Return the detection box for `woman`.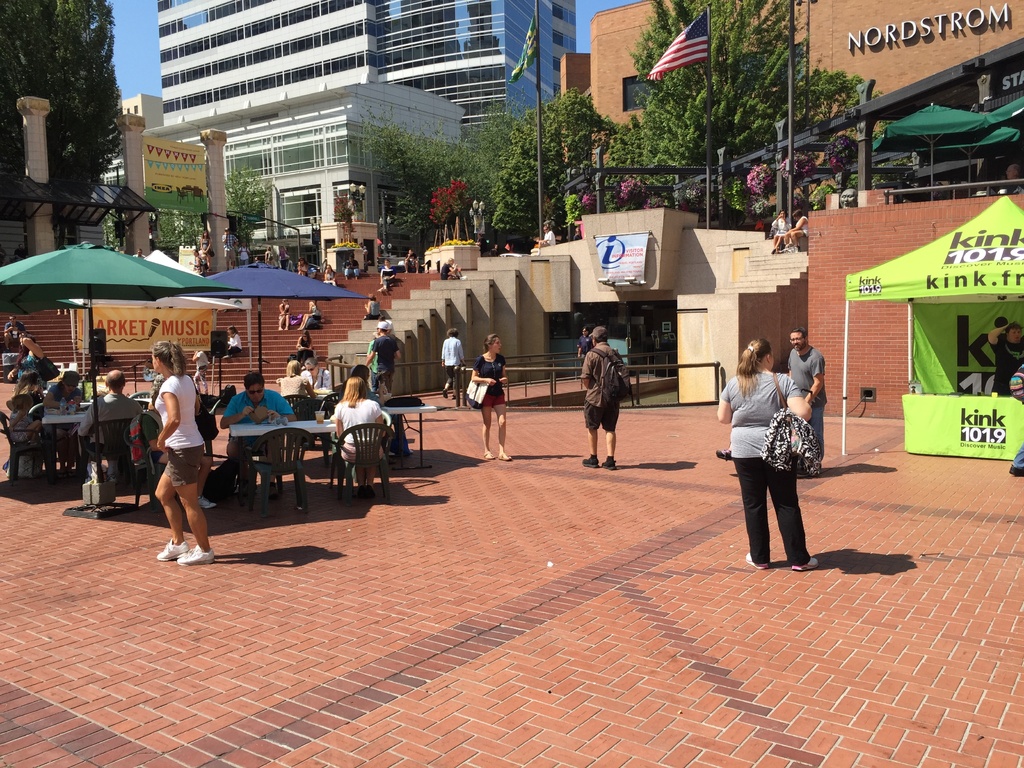
box=[191, 351, 215, 408].
